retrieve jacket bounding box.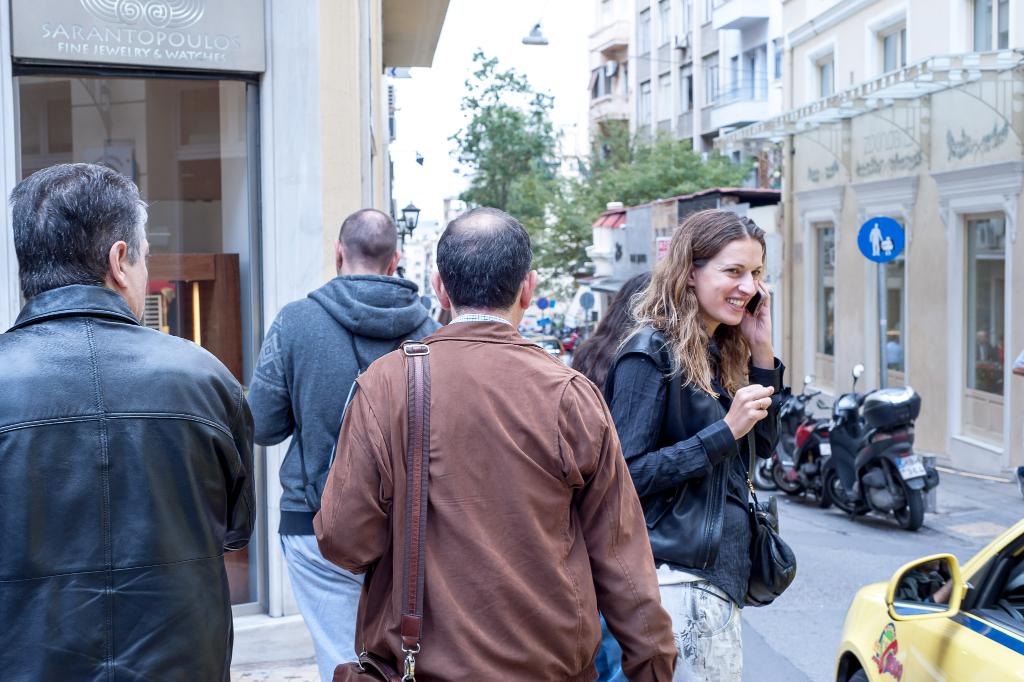
Bounding box: BBox(598, 320, 795, 617).
